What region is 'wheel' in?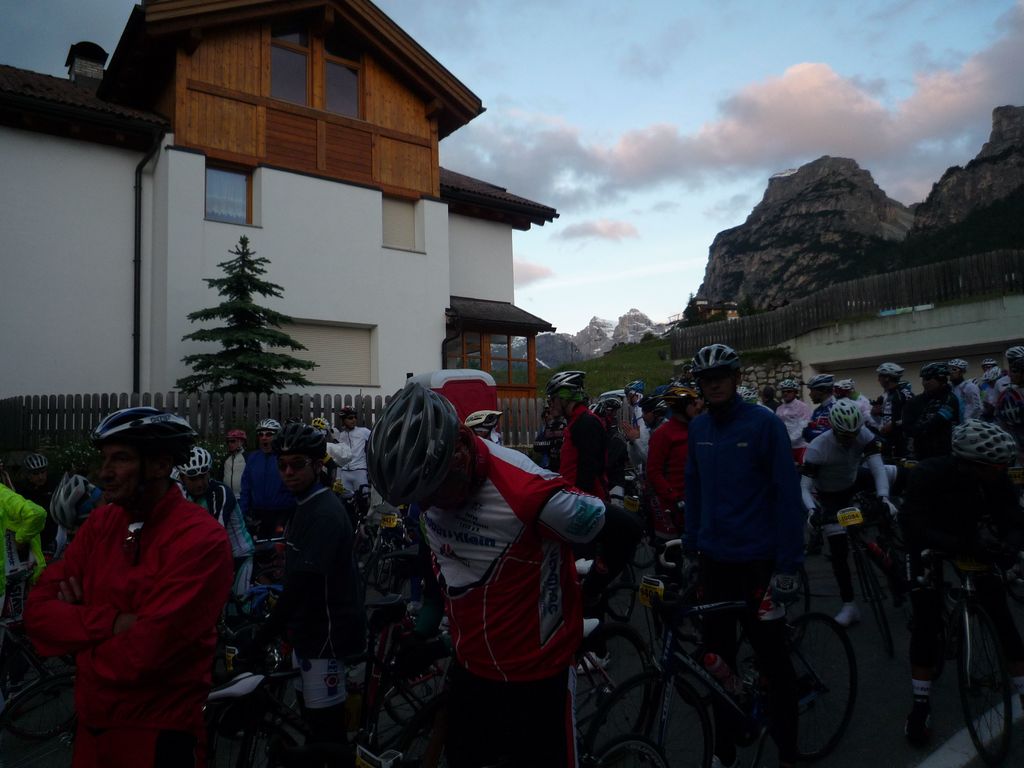
box(632, 531, 657, 570).
